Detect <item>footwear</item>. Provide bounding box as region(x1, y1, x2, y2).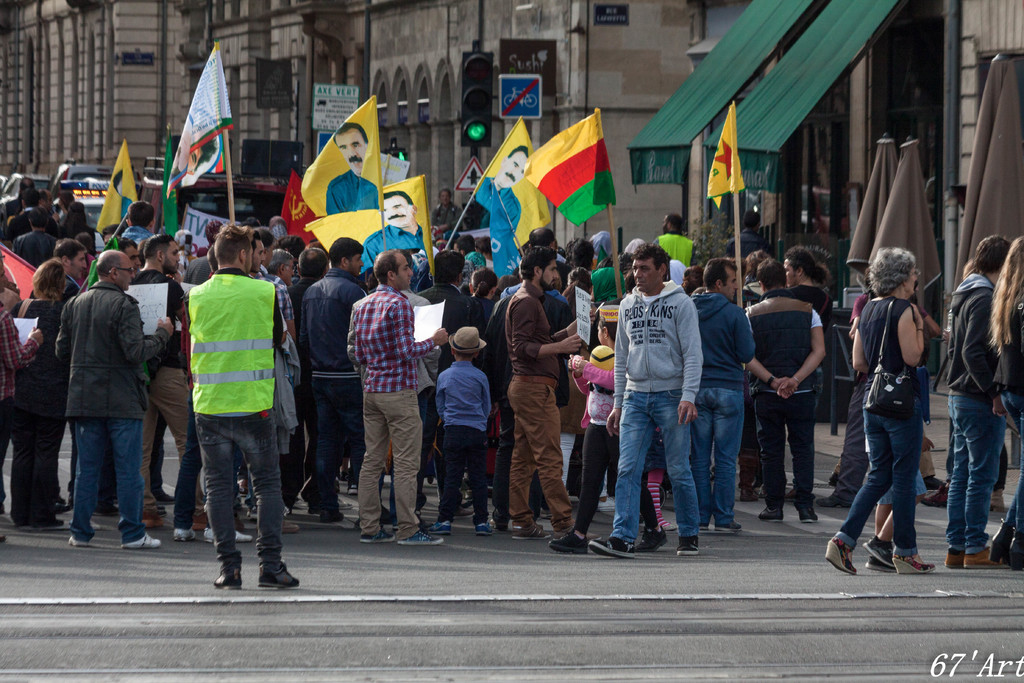
region(899, 549, 932, 575).
